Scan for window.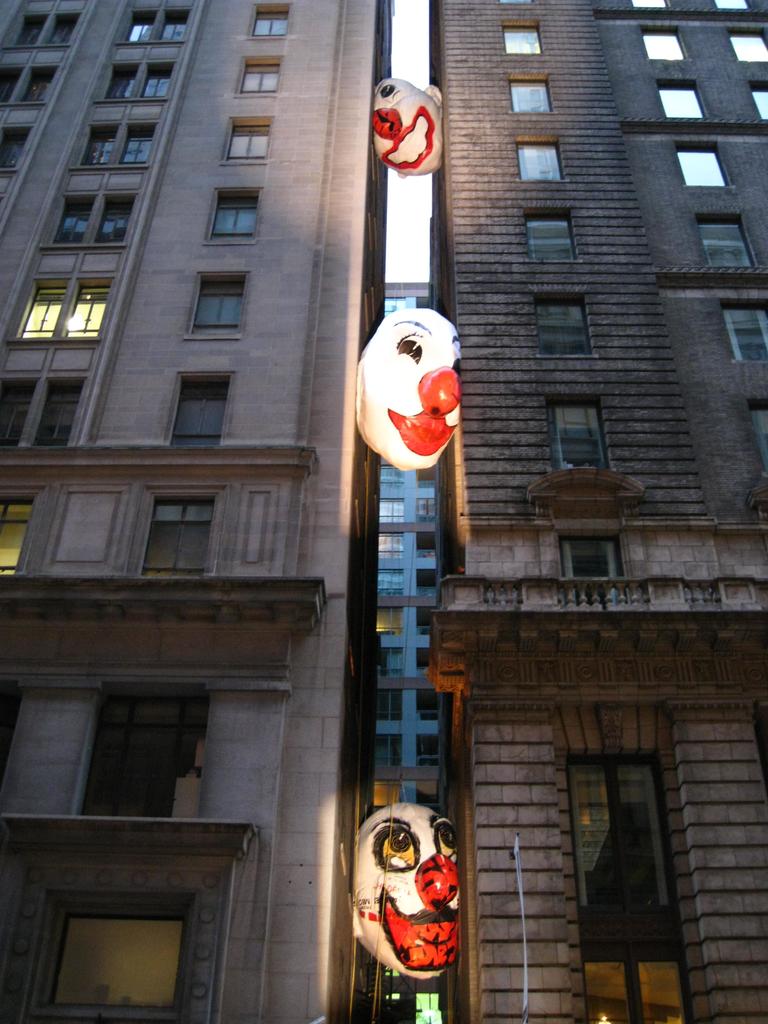
Scan result: box(119, 13, 189, 42).
